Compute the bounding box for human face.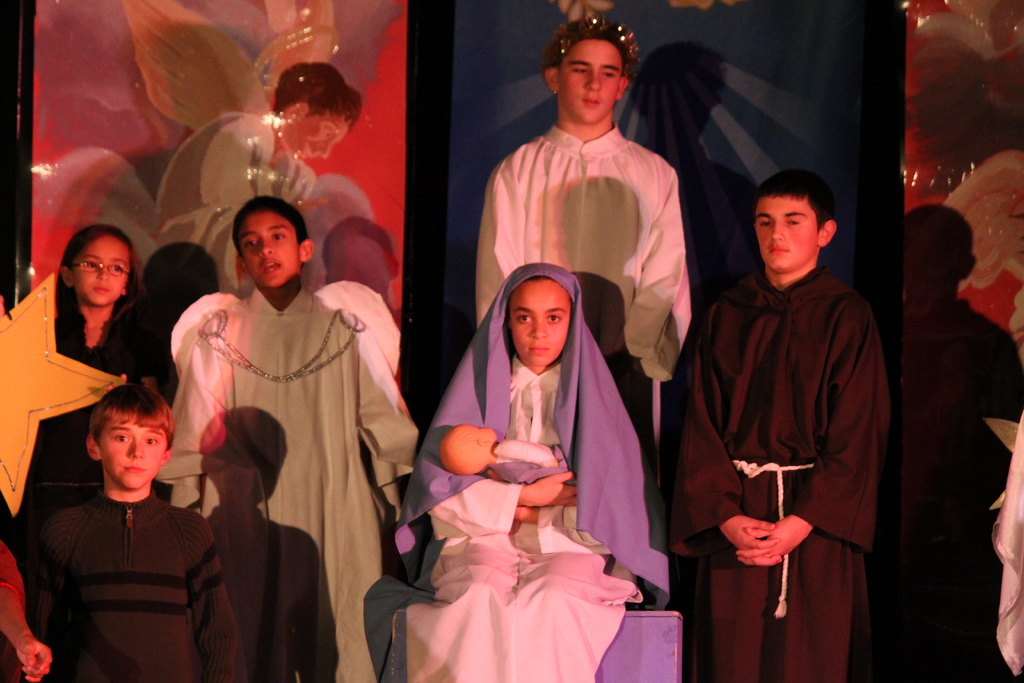
508, 280, 574, 365.
